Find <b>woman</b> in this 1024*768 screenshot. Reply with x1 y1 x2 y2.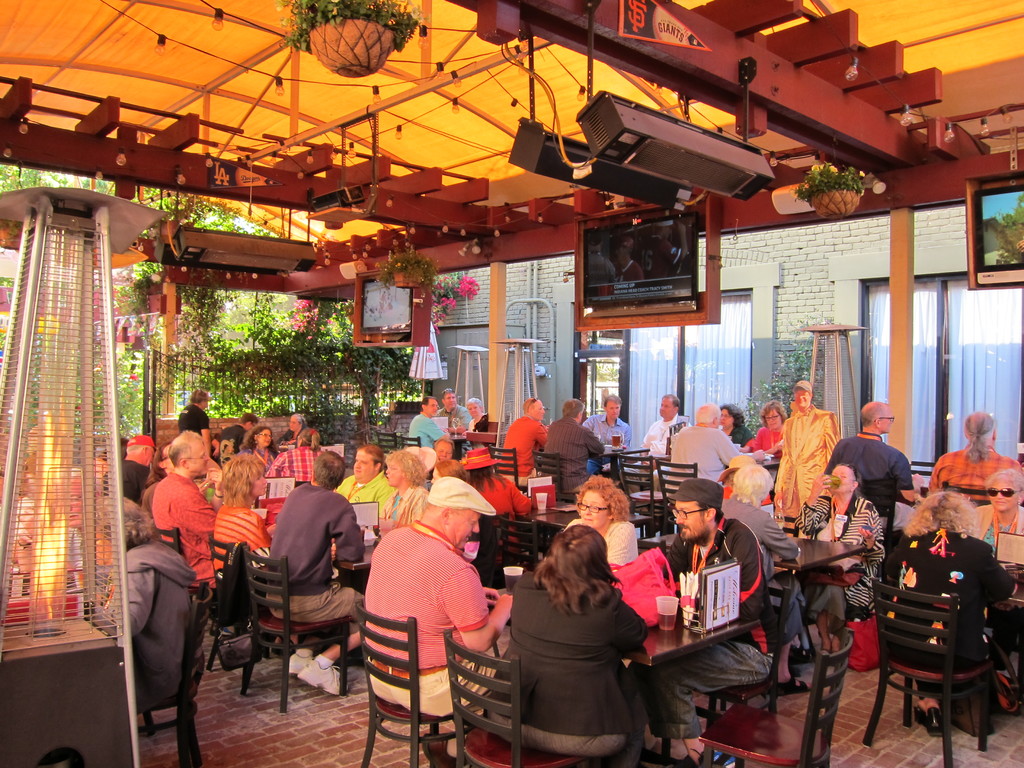
868 491 1018 745.
